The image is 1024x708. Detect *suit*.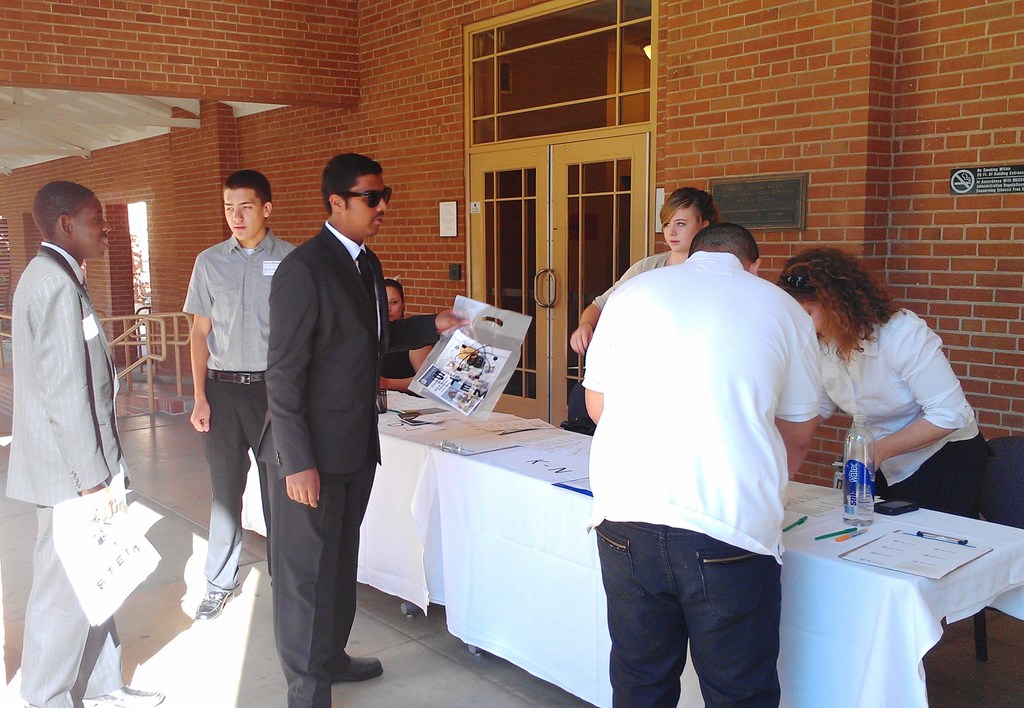
Detection: crop(258, 225, 438, 707).
